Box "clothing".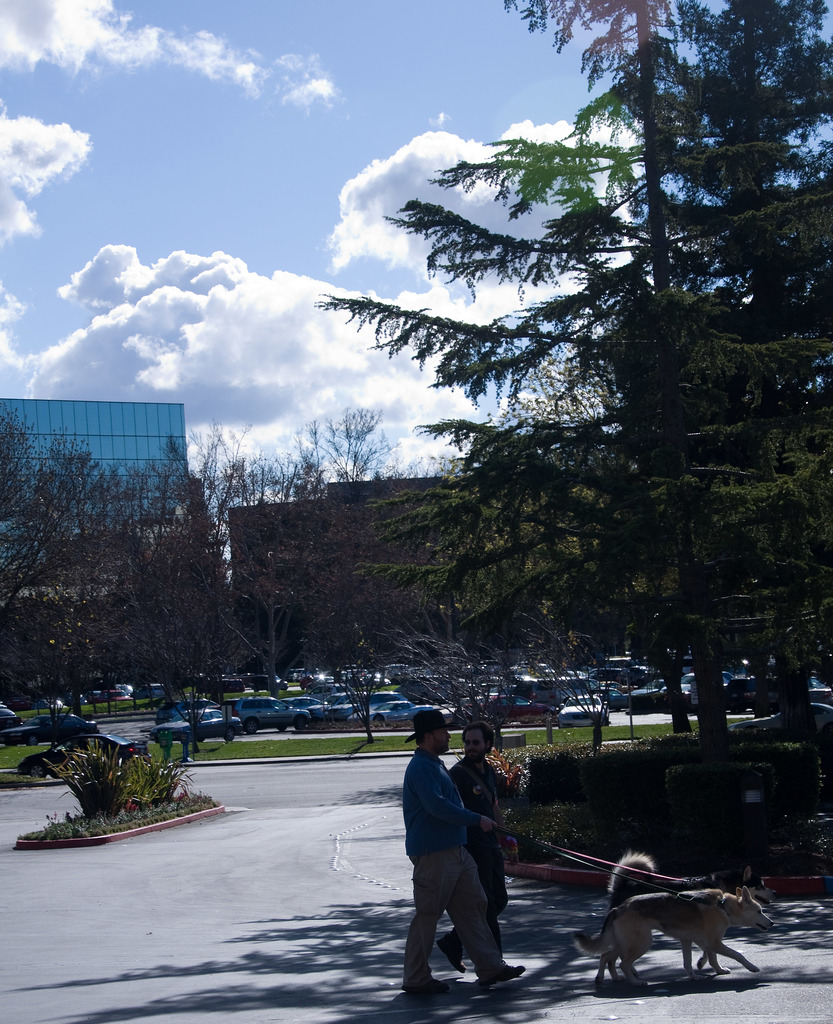
<region>396, 756, 510, 993</region>.
